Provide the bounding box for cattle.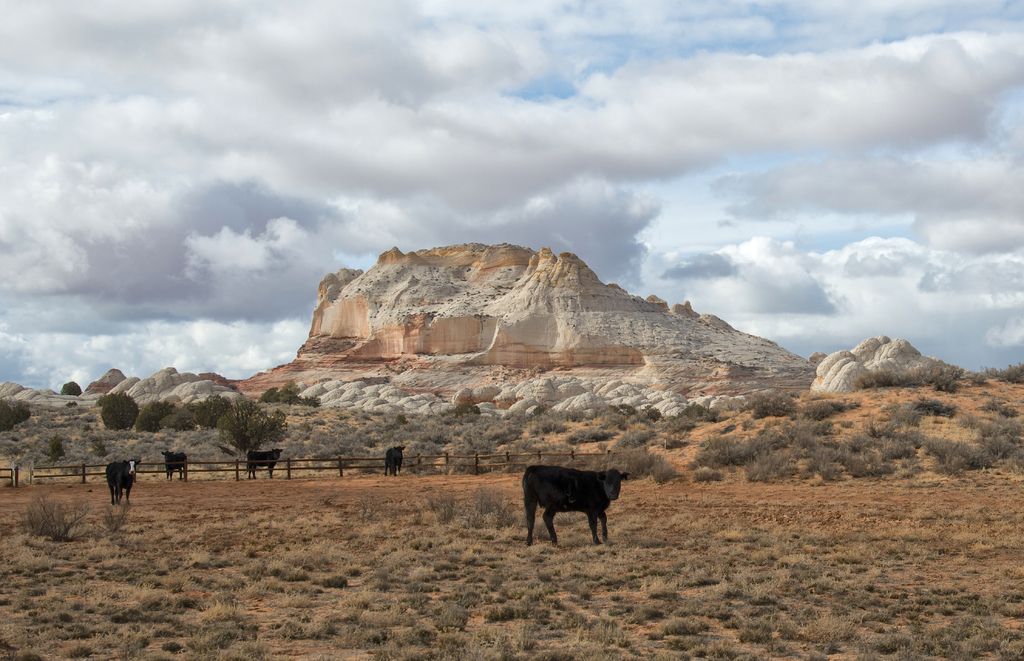
{"left": 247, "top": 449, "right": 282, "bottom": 480}.
